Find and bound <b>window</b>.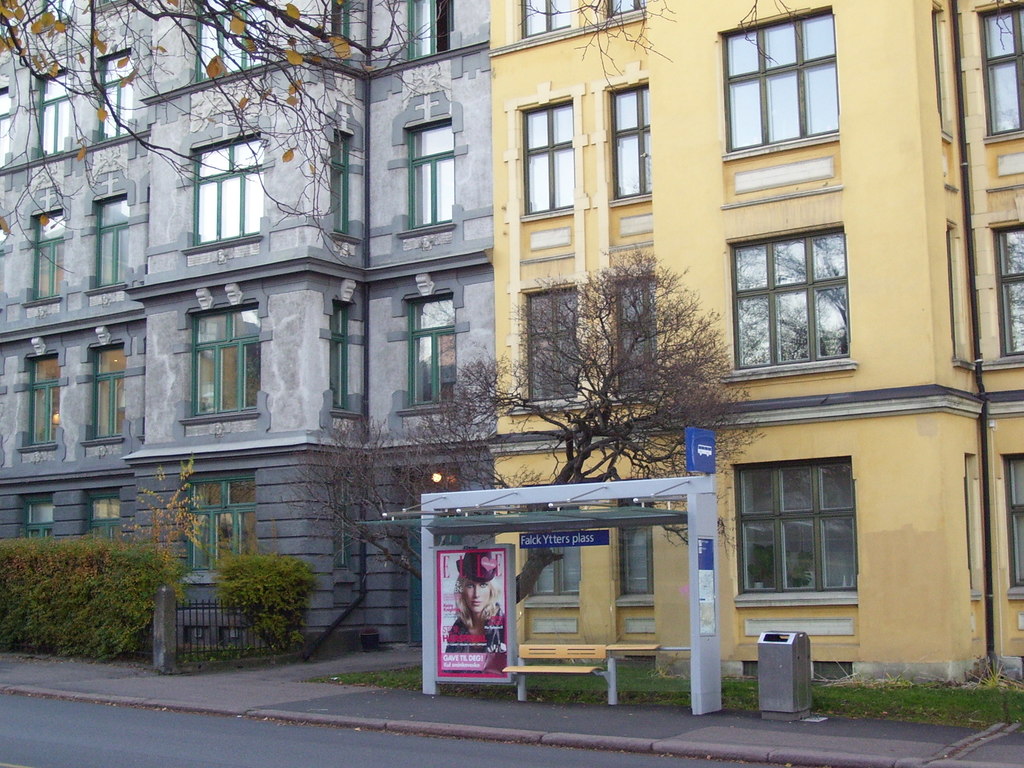
Bound: l=525, t=286, r=579, b=403.
